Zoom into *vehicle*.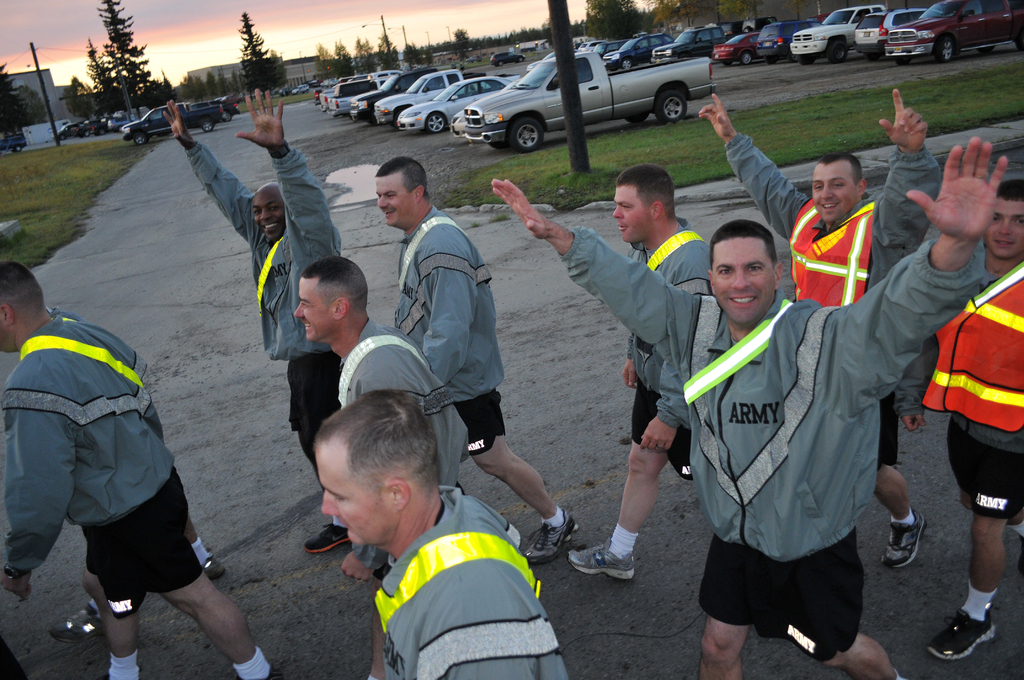
Zoom target: left=858, top=6, right=929, bottom=55.
